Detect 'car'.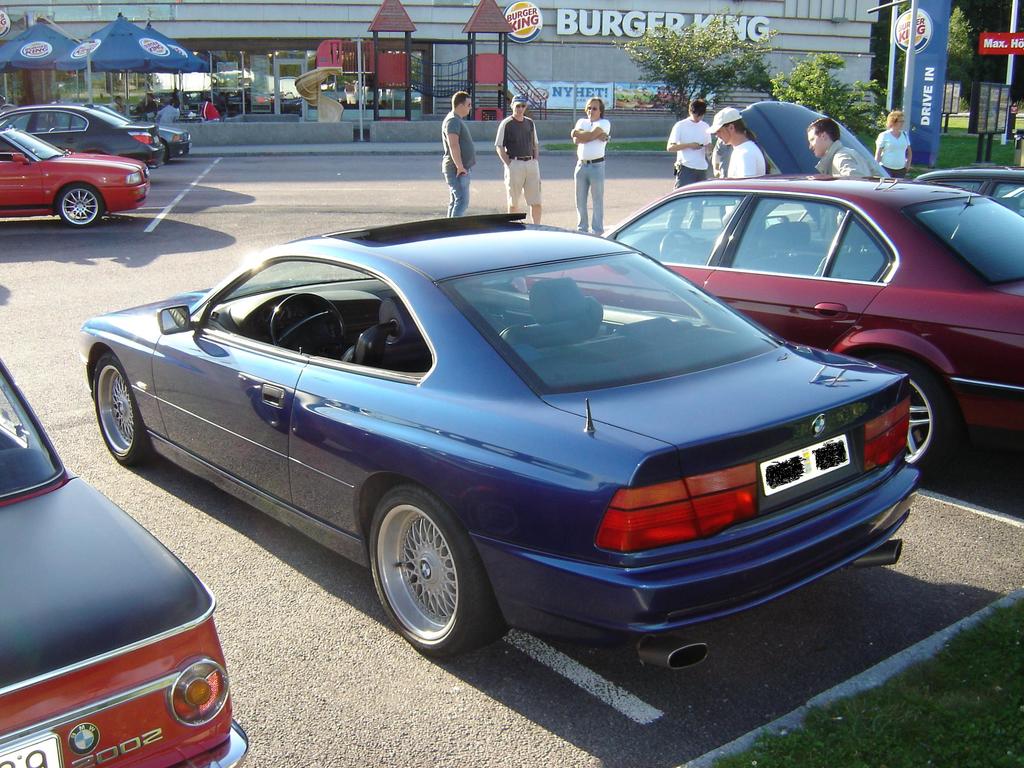
Detected at pyautogui.locateOnScreen(728, 90, 1023, 209).
